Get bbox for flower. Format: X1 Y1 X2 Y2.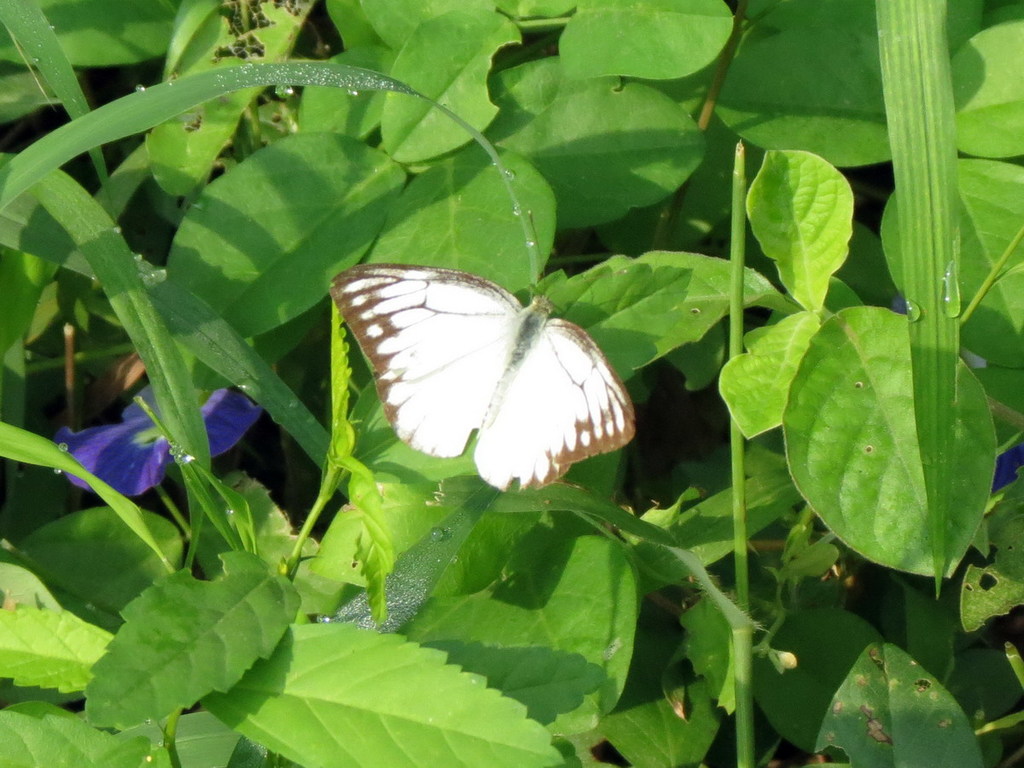
55 364 272 495.
